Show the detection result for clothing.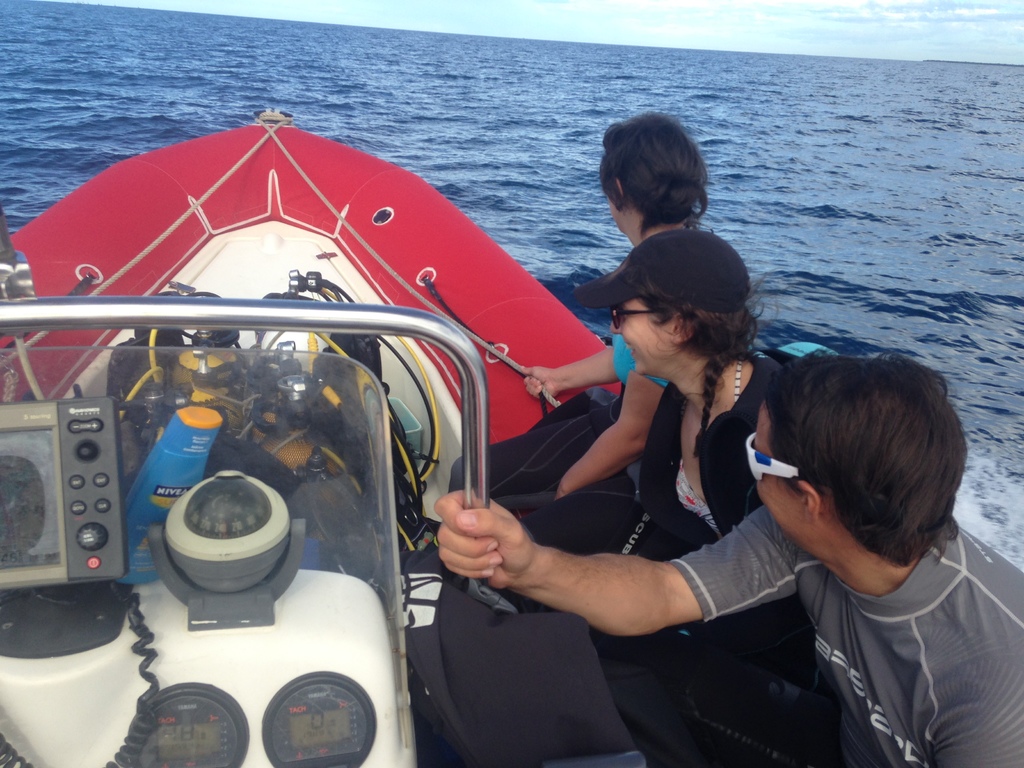
(422, 356, 801, 683).
